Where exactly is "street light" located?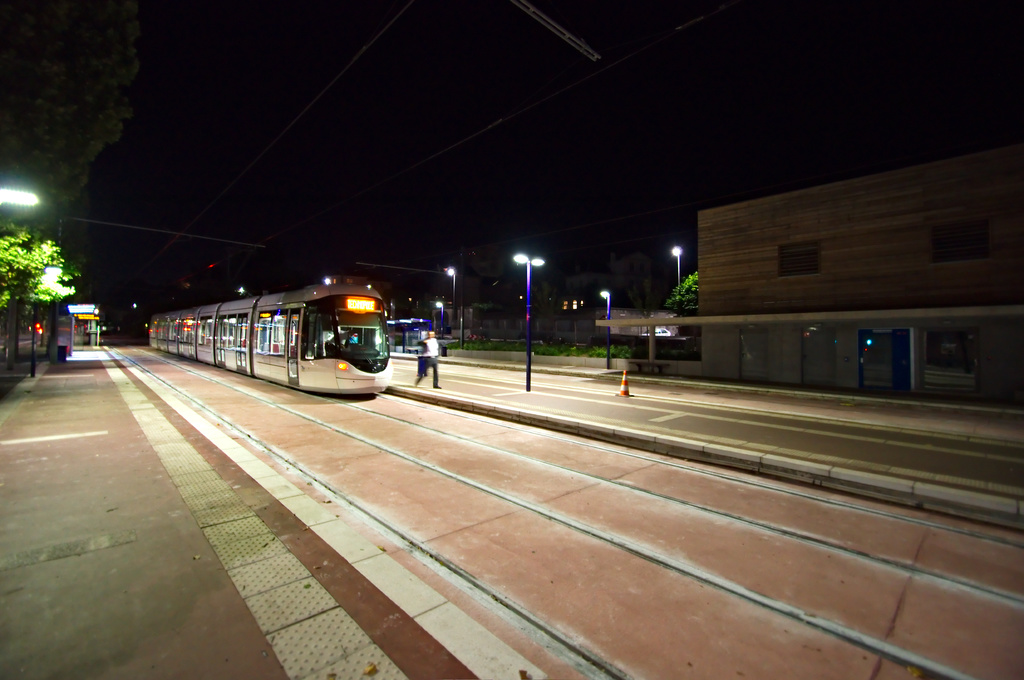
Its bounding box is bbox=(445, 267, 459, 318).
